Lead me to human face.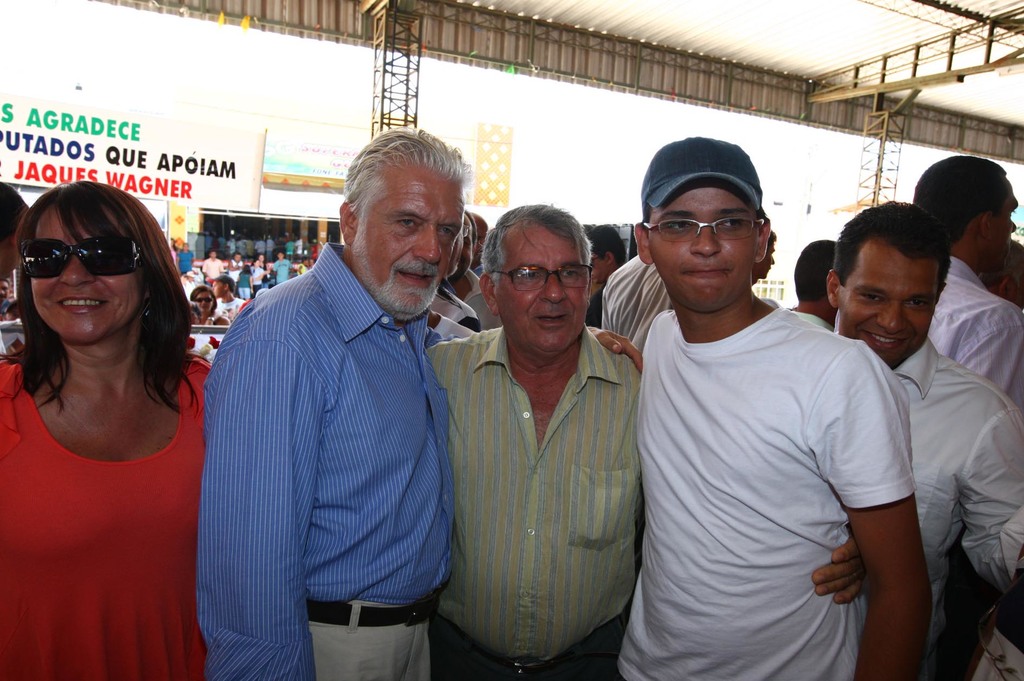
Lead to rect(1, 278, 11, 301).
